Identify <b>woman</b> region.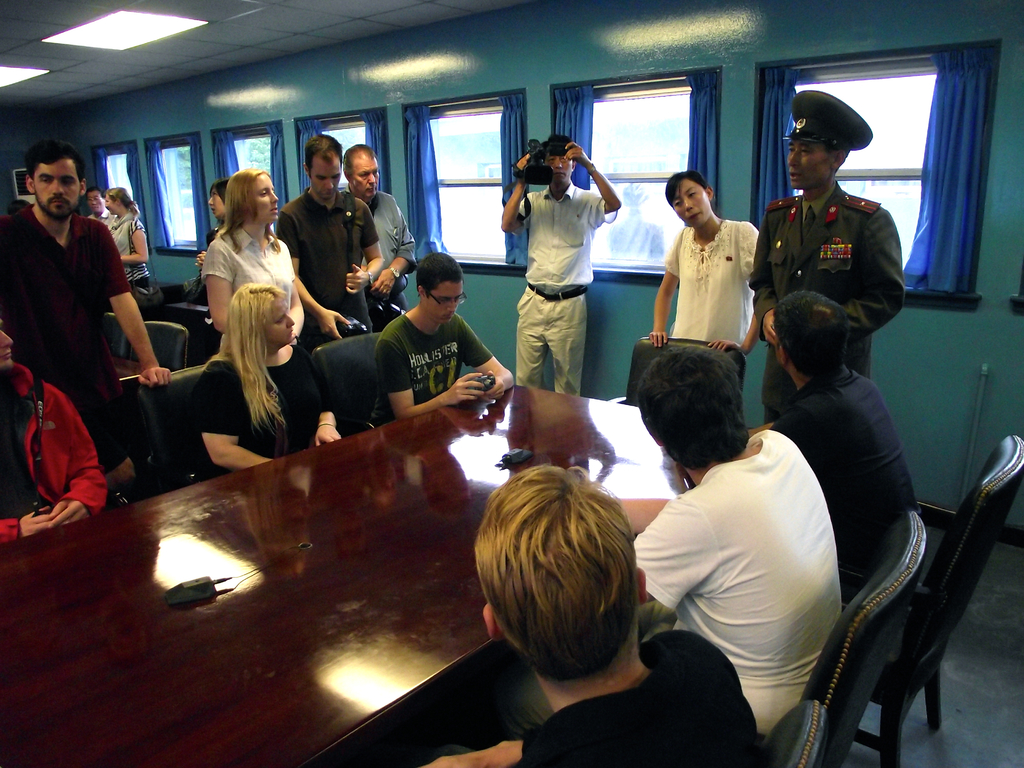
Region: 646:166:762:357.
